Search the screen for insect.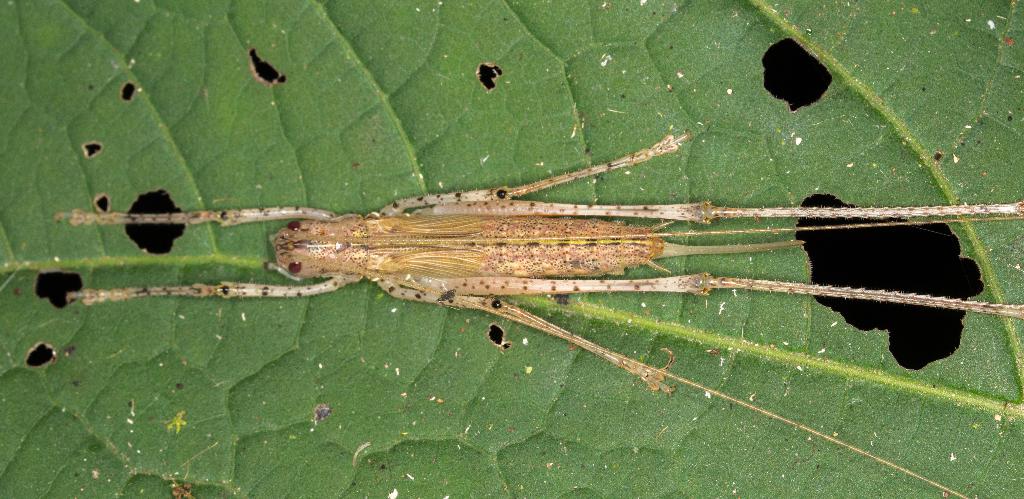
Found at 55 131 1023 498.
